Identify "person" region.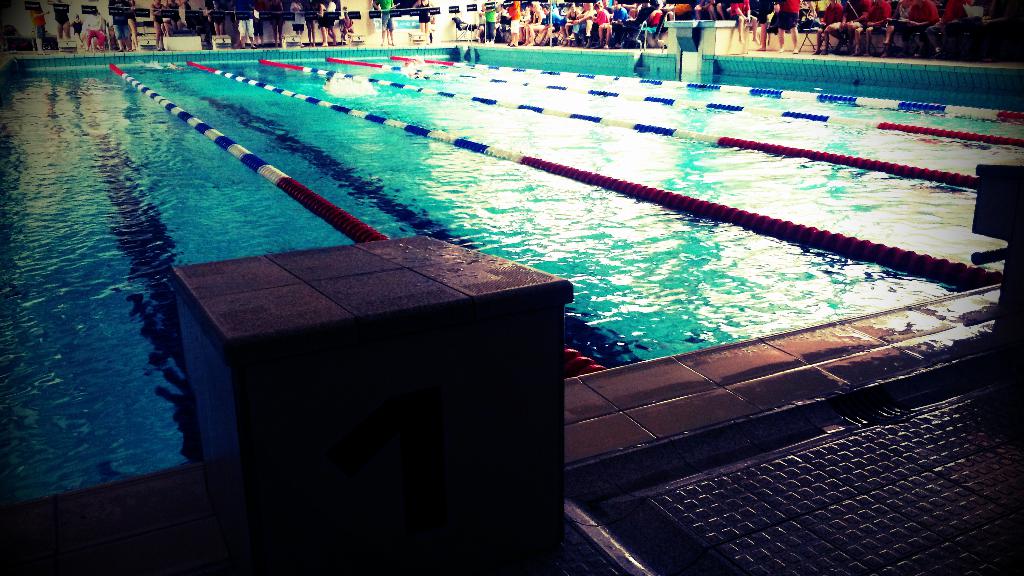
Region: <box>312,0,328,47</box>.
